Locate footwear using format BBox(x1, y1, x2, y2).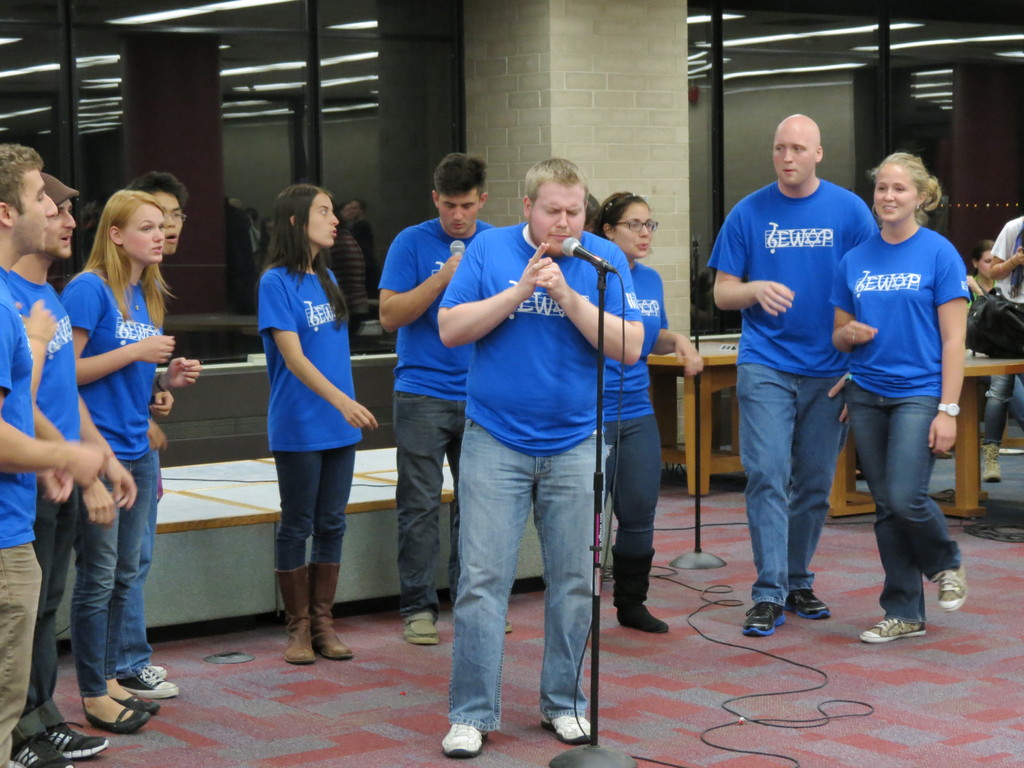
BBox(439, 721, 491, 758).
